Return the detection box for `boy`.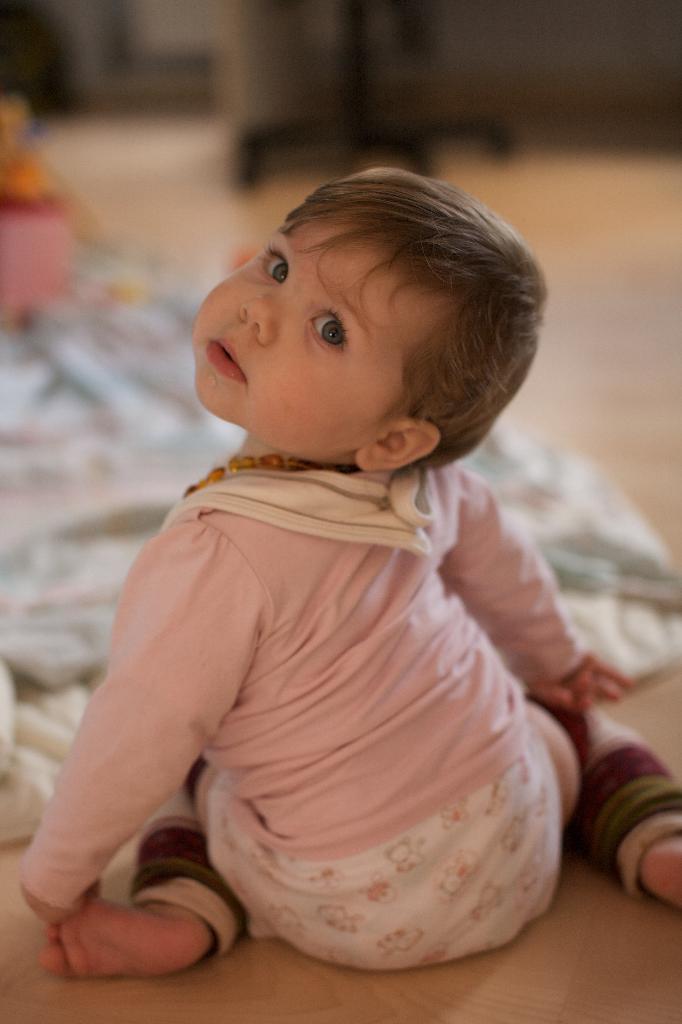
(79,195,605,957).
